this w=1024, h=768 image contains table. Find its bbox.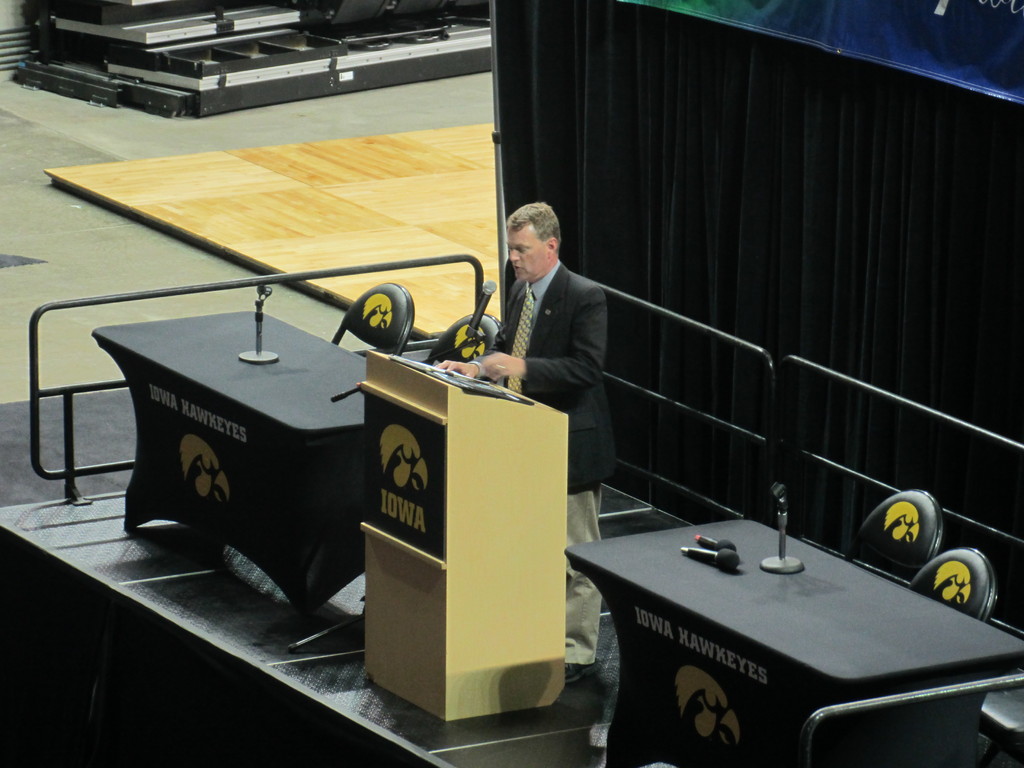
rect(565, 511, 1023, 767).
